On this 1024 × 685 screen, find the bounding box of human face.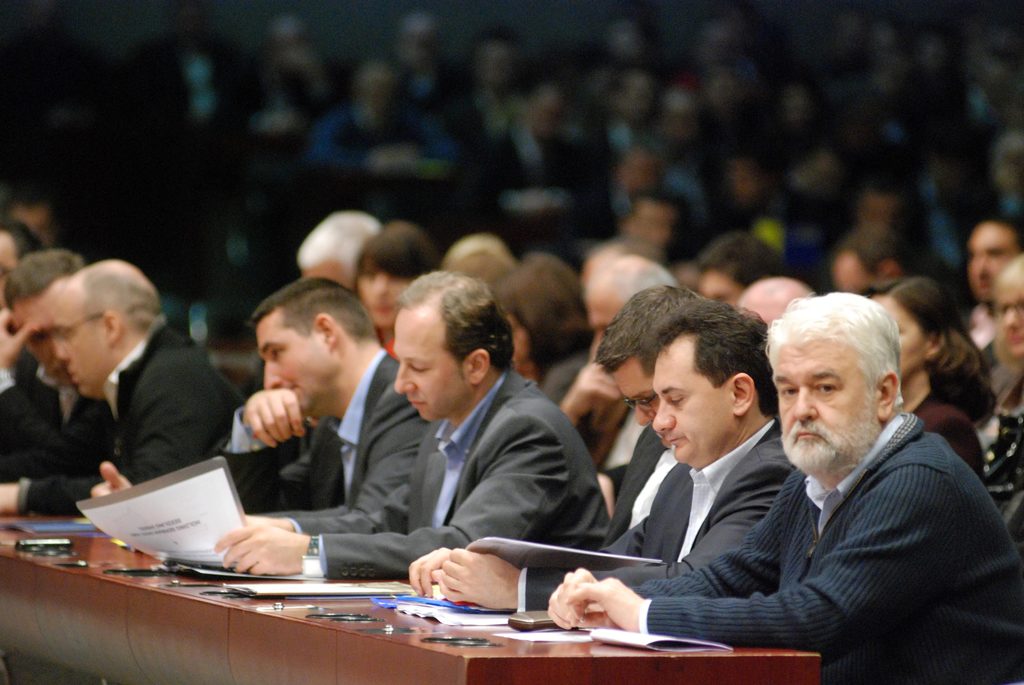
Bounding box: <region>52, 317, 94, 393</region>.
